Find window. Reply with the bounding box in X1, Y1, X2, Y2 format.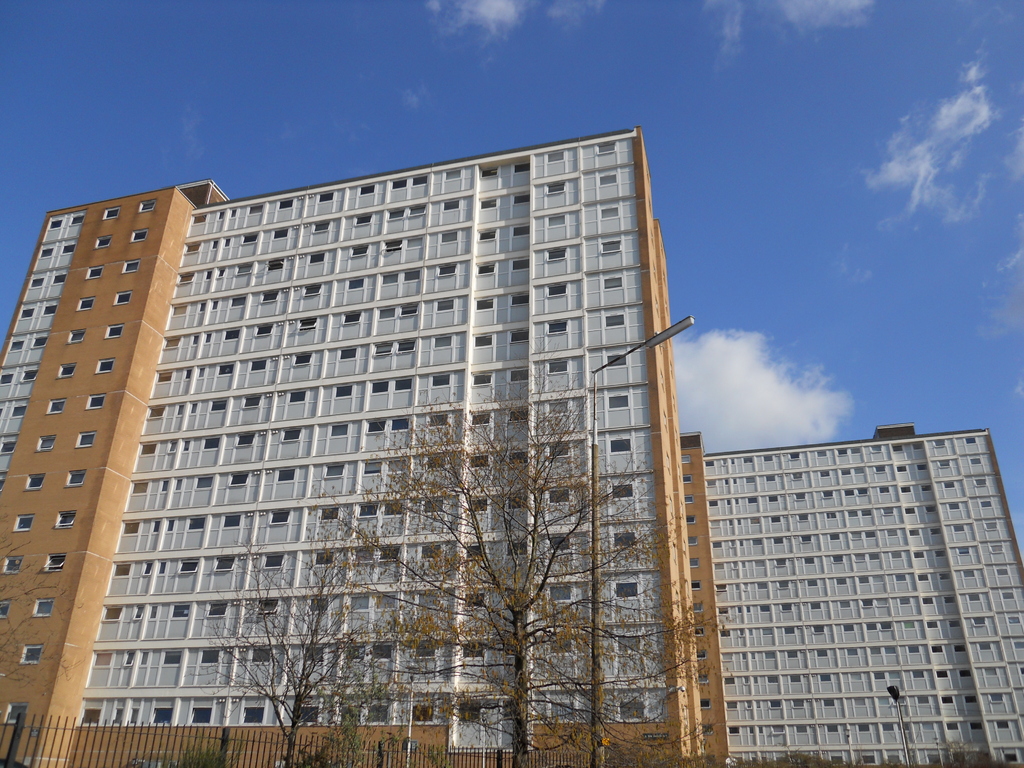
286, 392, 306, 404.
